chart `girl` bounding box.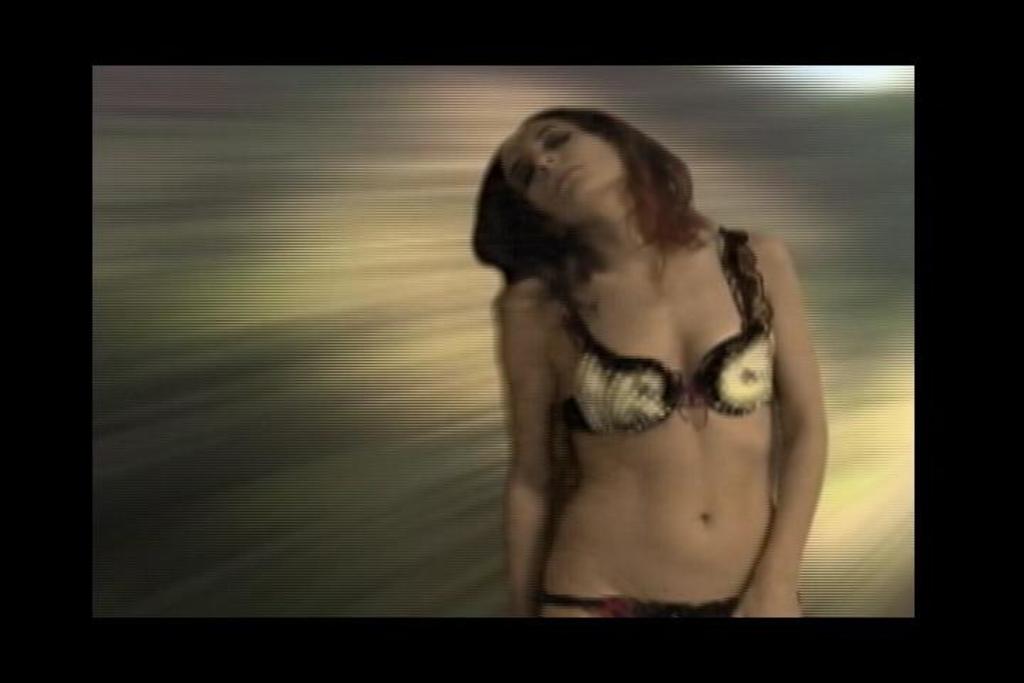
Charted: 469:98:821:622.
